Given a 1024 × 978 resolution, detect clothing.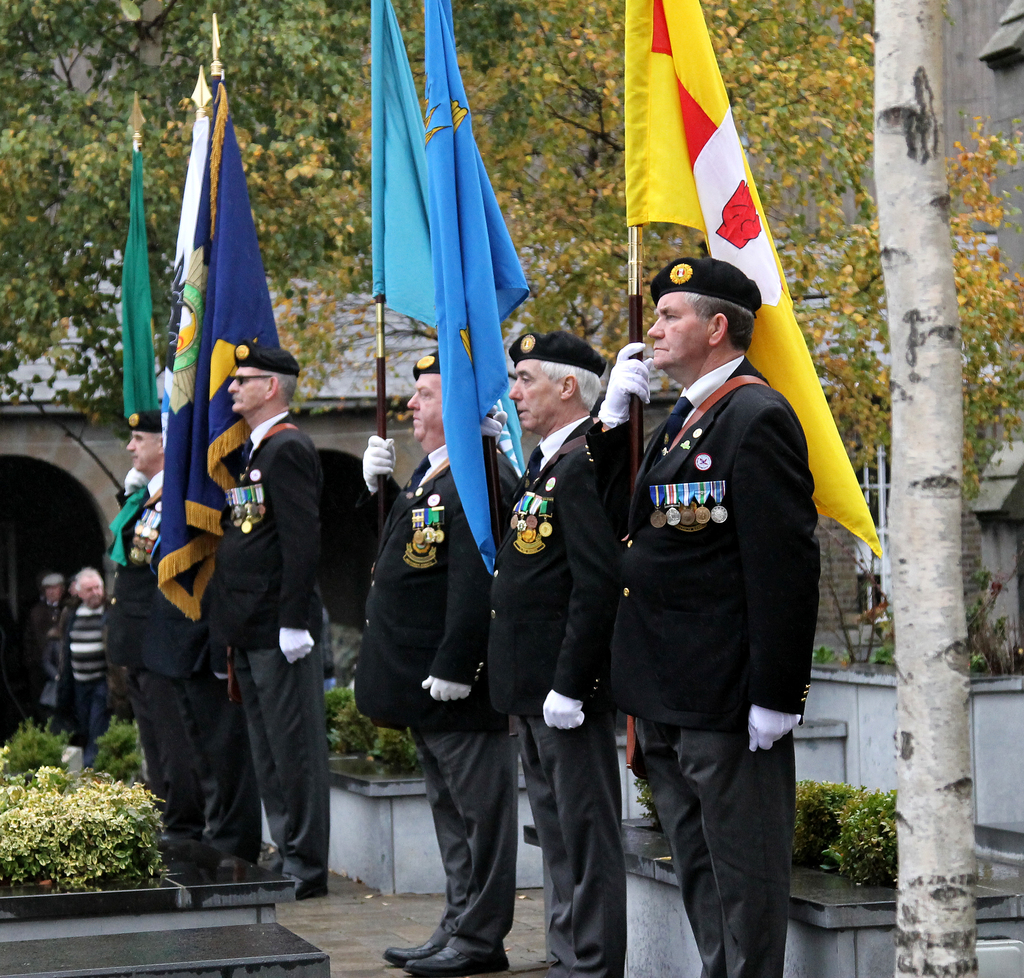
x1=49 y1=603 x2=114 y2=748.
